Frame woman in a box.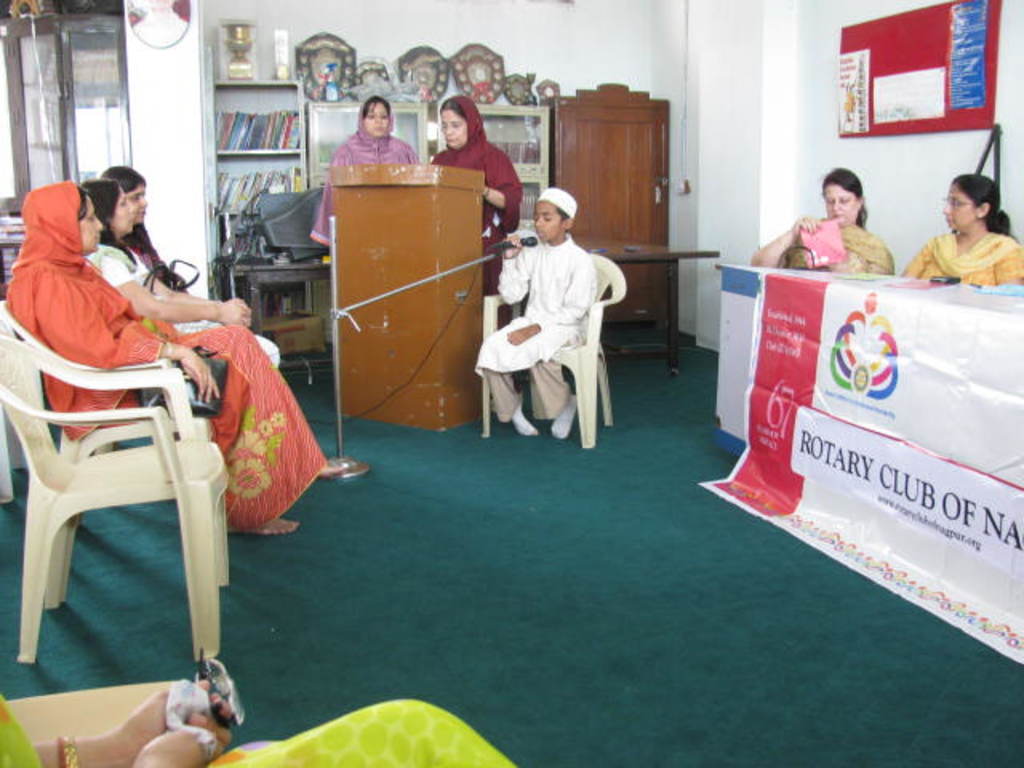
<bbox>75, 170, 282, 376</bbox>.
